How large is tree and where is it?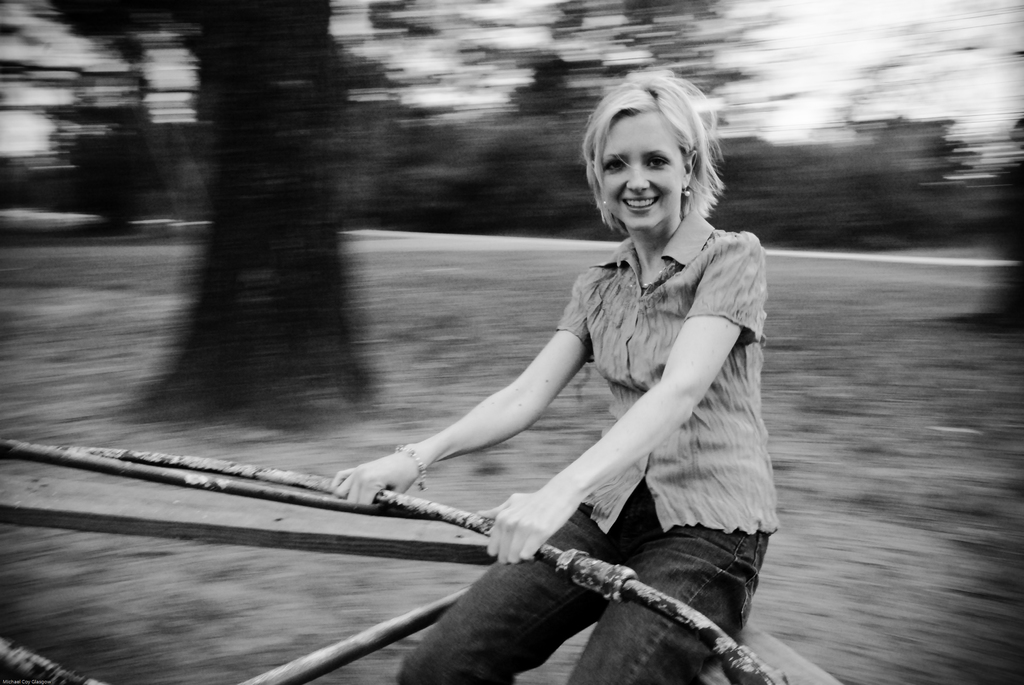
Bounding box: box=[144, 0, 389, 423].
